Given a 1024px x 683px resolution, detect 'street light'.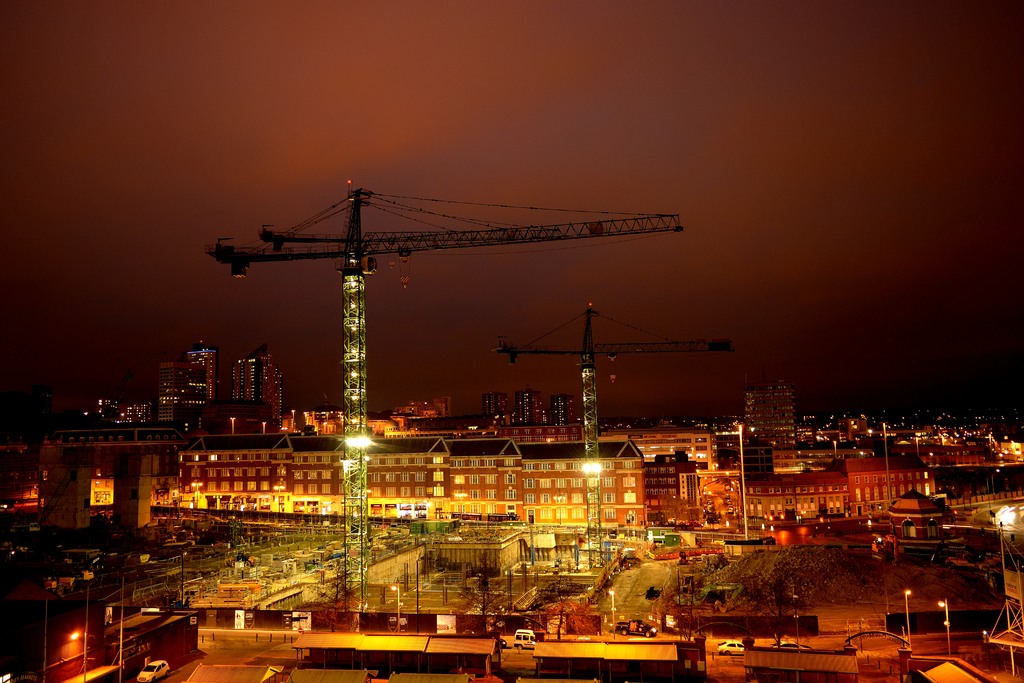
<region>451, 493, 472, 519</region>.
